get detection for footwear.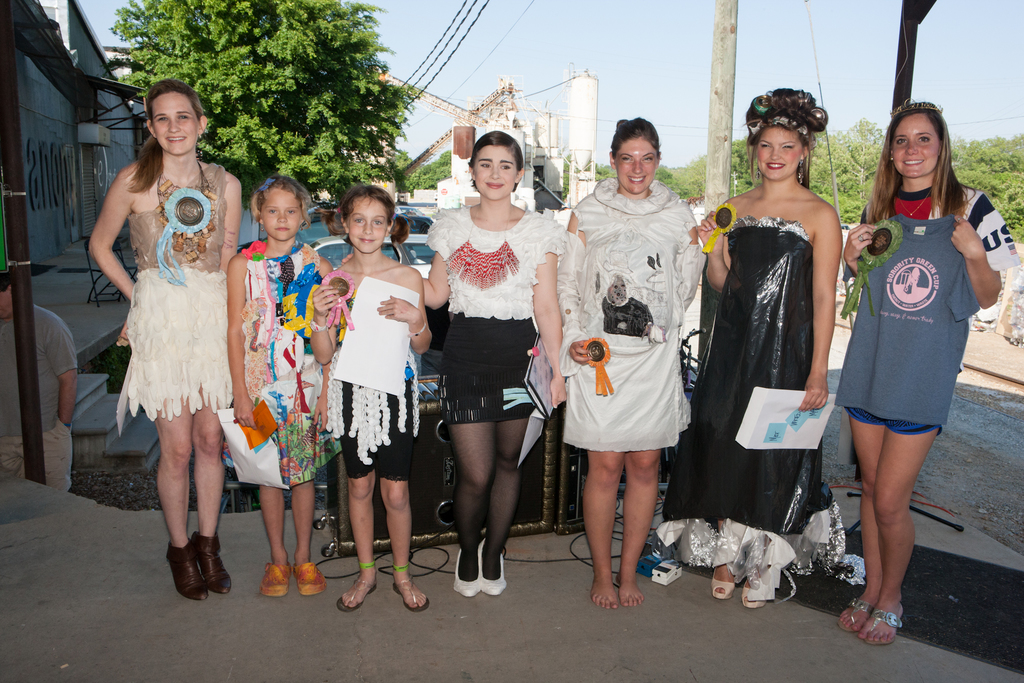
Detection: detection(863, 605, 906, 656).
